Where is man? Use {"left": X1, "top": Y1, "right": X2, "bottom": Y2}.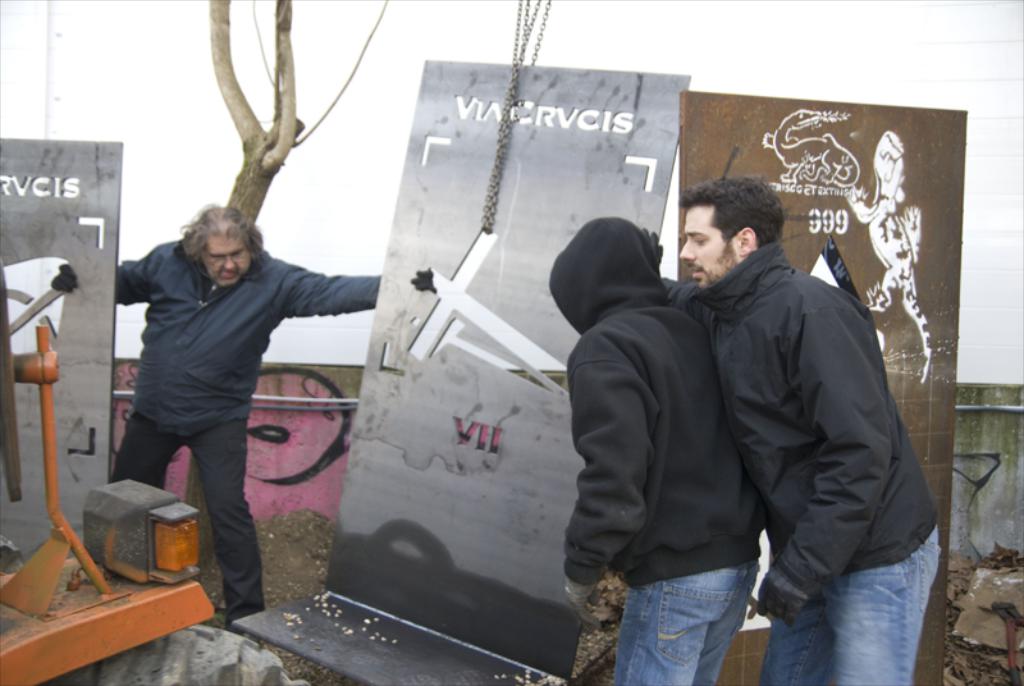
{"left": 91, "top": 173, "right": 343, "bottom": 617}.
